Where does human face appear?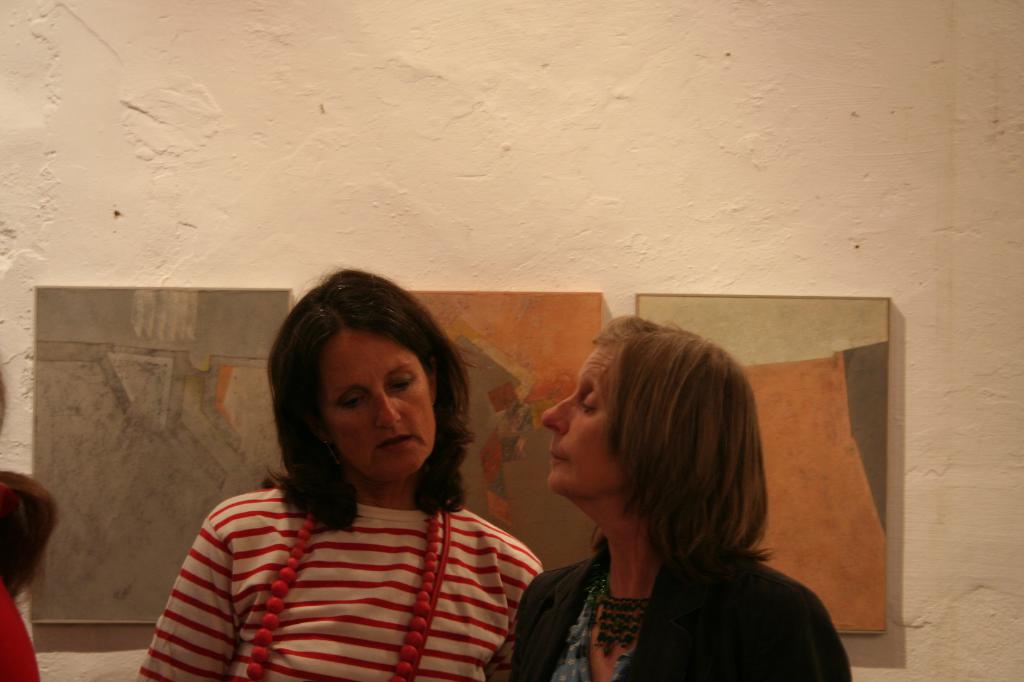
Appears at [left=541, top=347, right=630, bottom=495].
